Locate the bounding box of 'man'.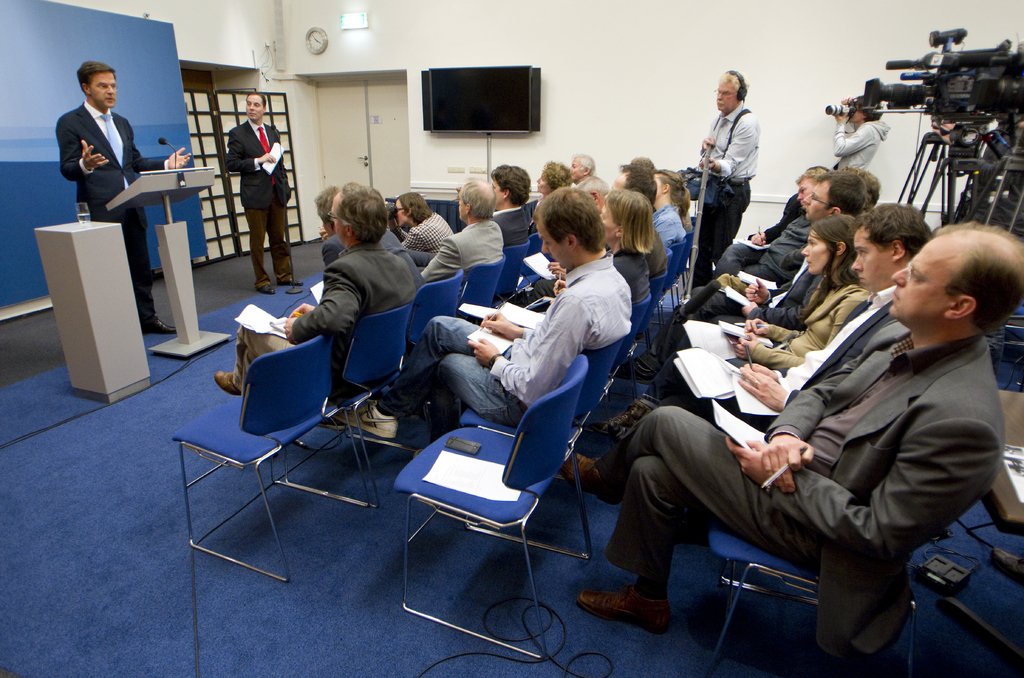
Bounding box: 403,182,505,350.
